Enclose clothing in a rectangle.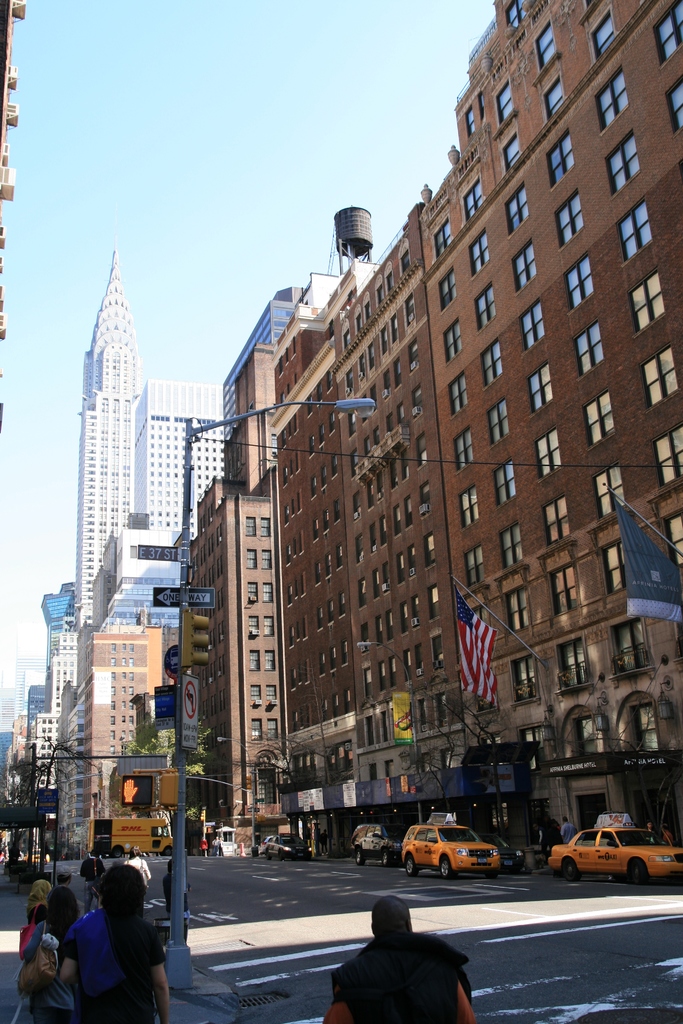
x1=218 y1=840 x2=226 y2=854.
